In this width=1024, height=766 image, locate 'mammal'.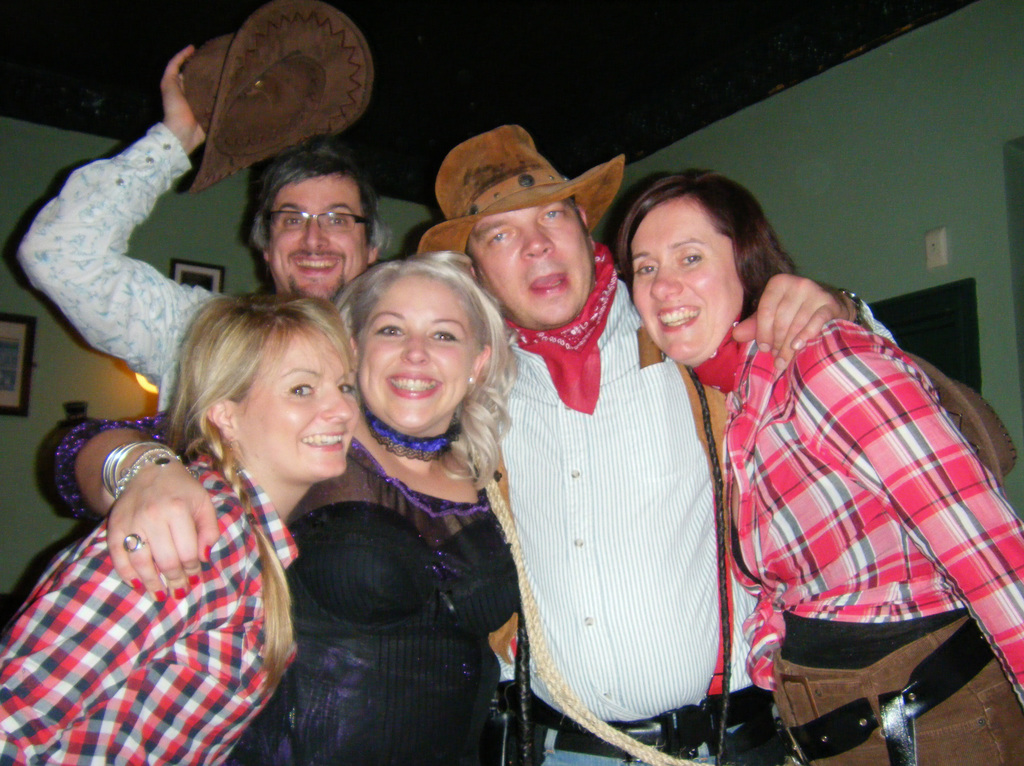
Bounding box: x1=51 y1=245 x2=516 y2=765.
